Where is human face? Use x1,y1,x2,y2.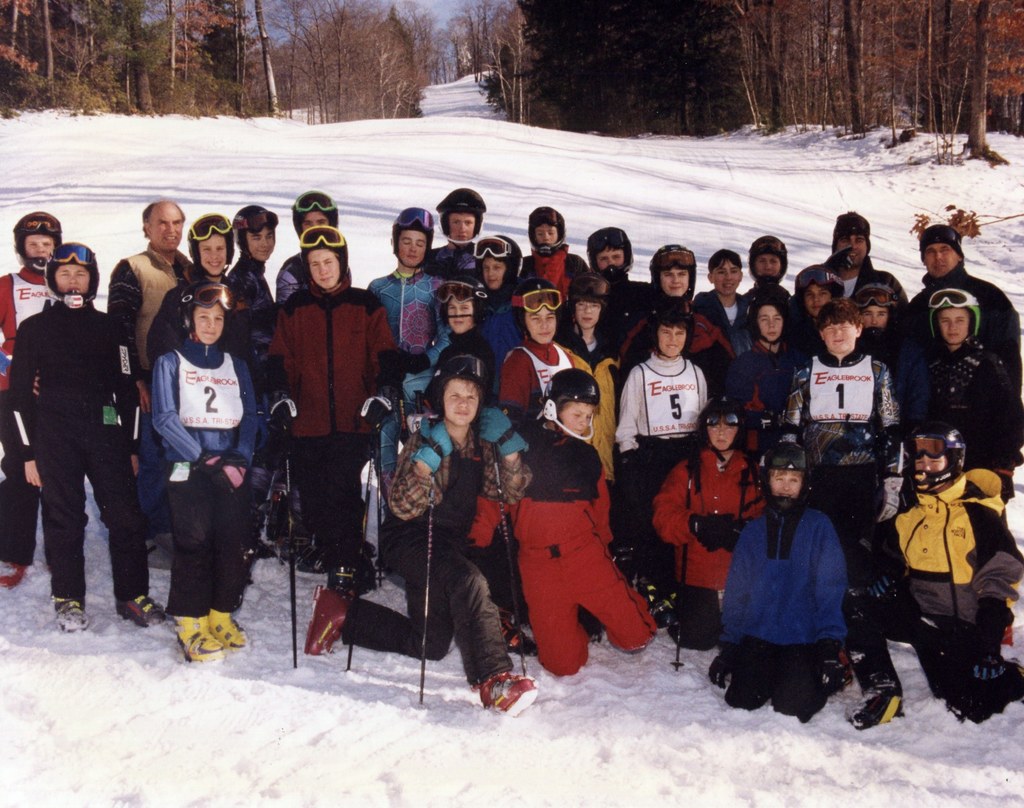
574,303,602,328.
